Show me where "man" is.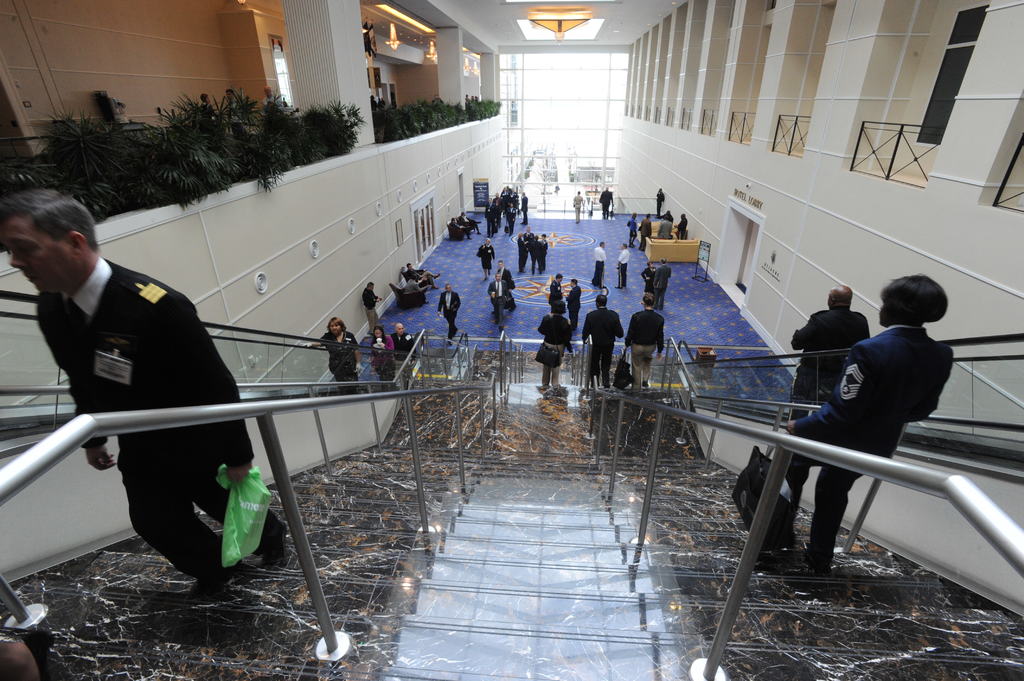
"man" is at 439:282:459:343.
